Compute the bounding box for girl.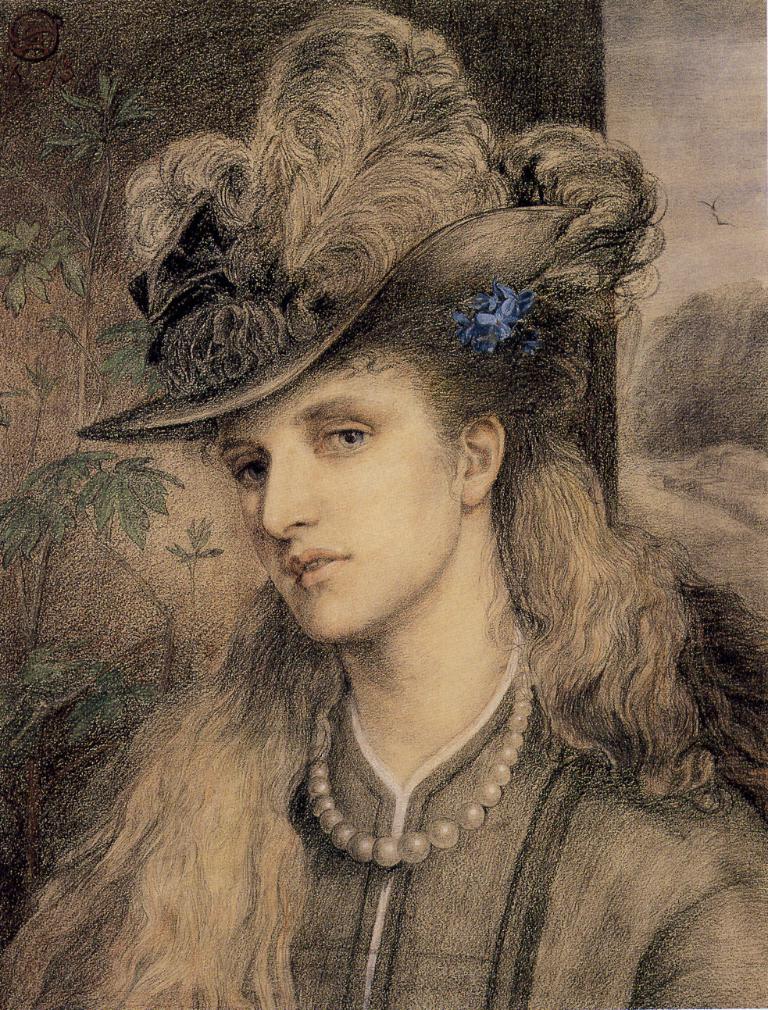
x1=0, y1=5, x2=767, y2=1009.
